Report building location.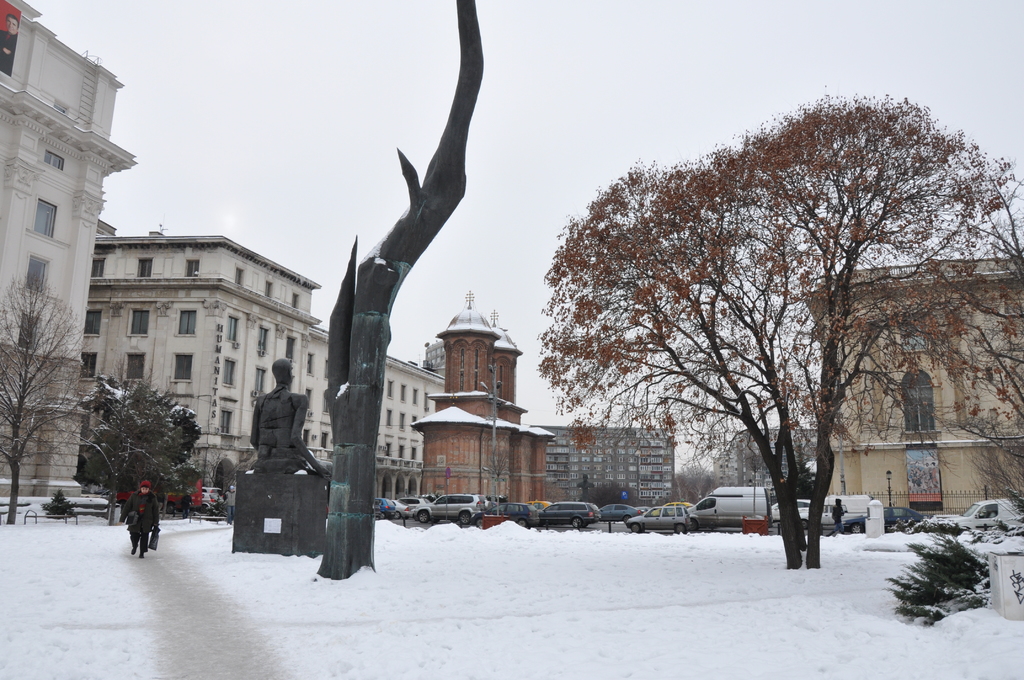
Report: locate(525, 424, 674, 506).
